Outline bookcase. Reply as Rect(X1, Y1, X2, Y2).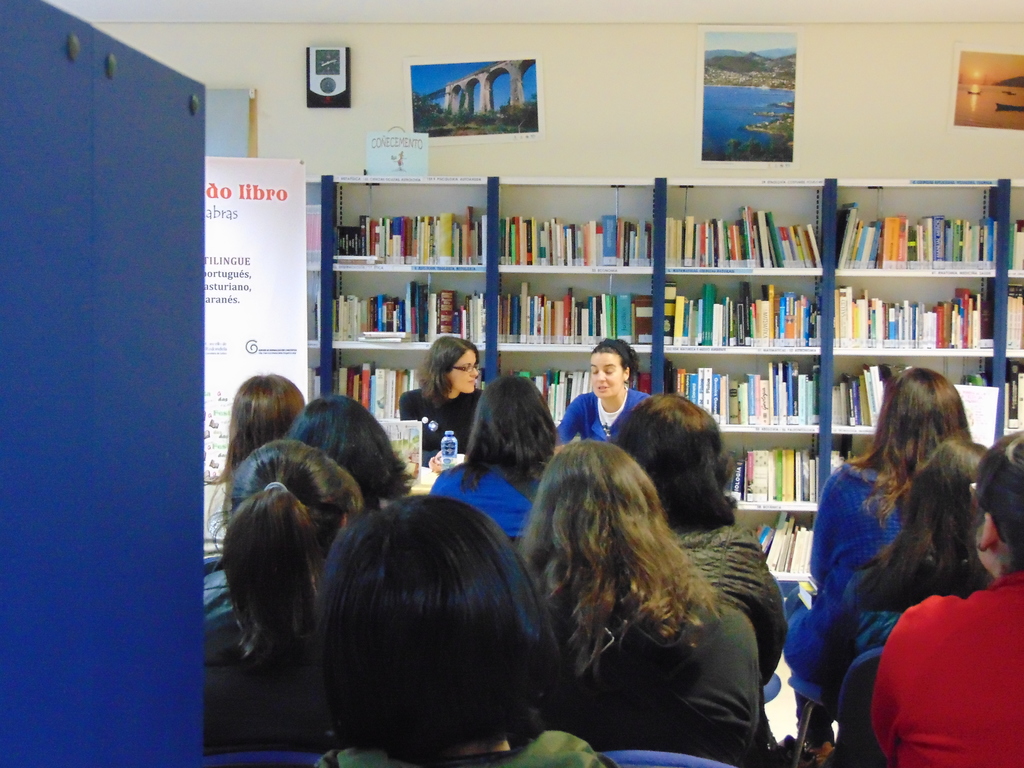
Rect(308, 170, 1023, 602).
